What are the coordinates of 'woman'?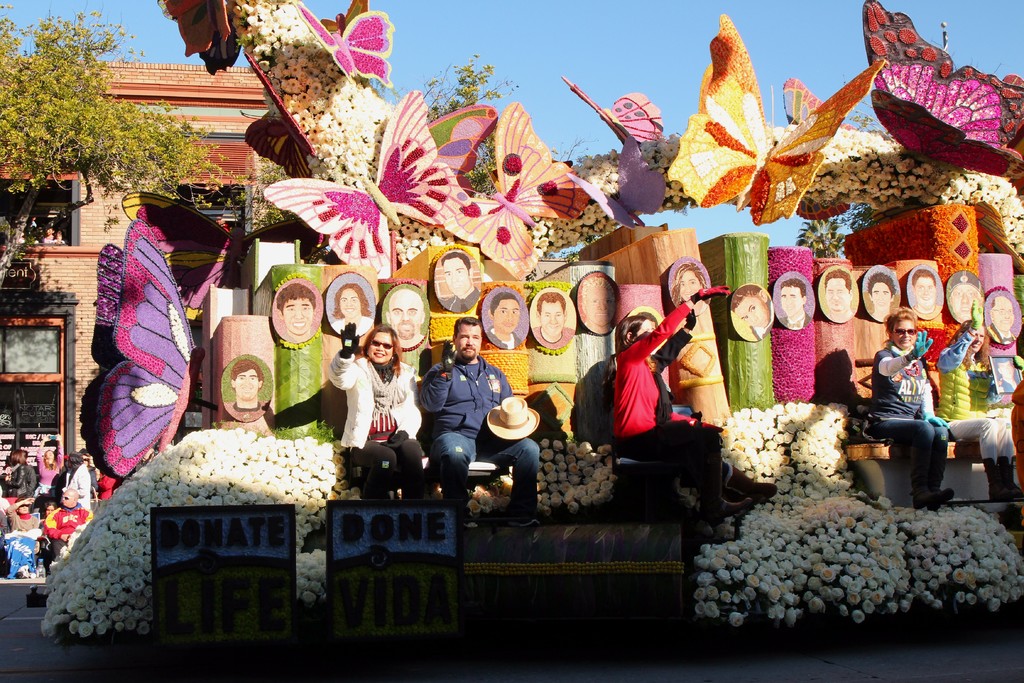
[6,498,38,577].
